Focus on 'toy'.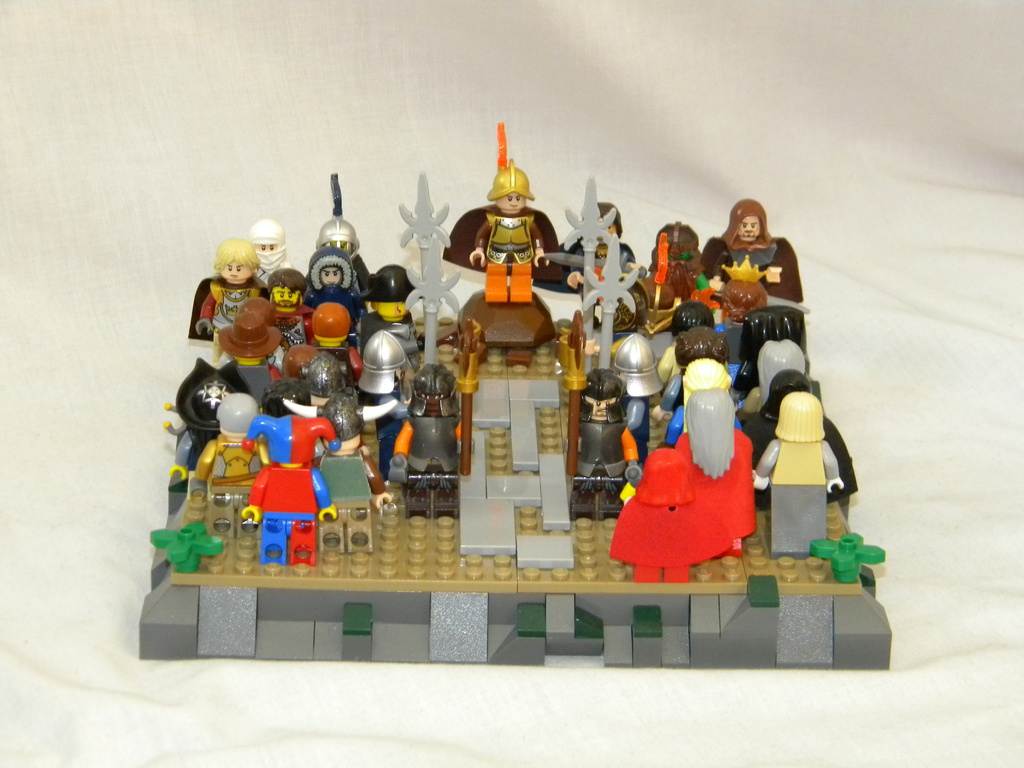
Focused at box=[468, 156, 551, 304].
